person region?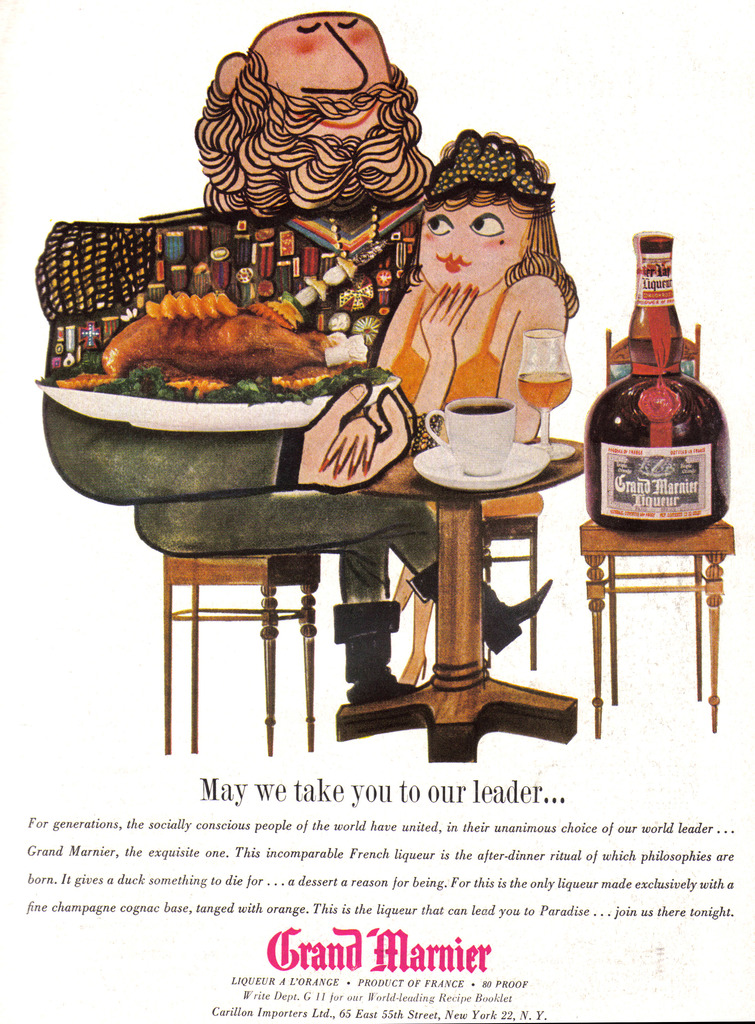
BBox(336, 111, 584, 466)
